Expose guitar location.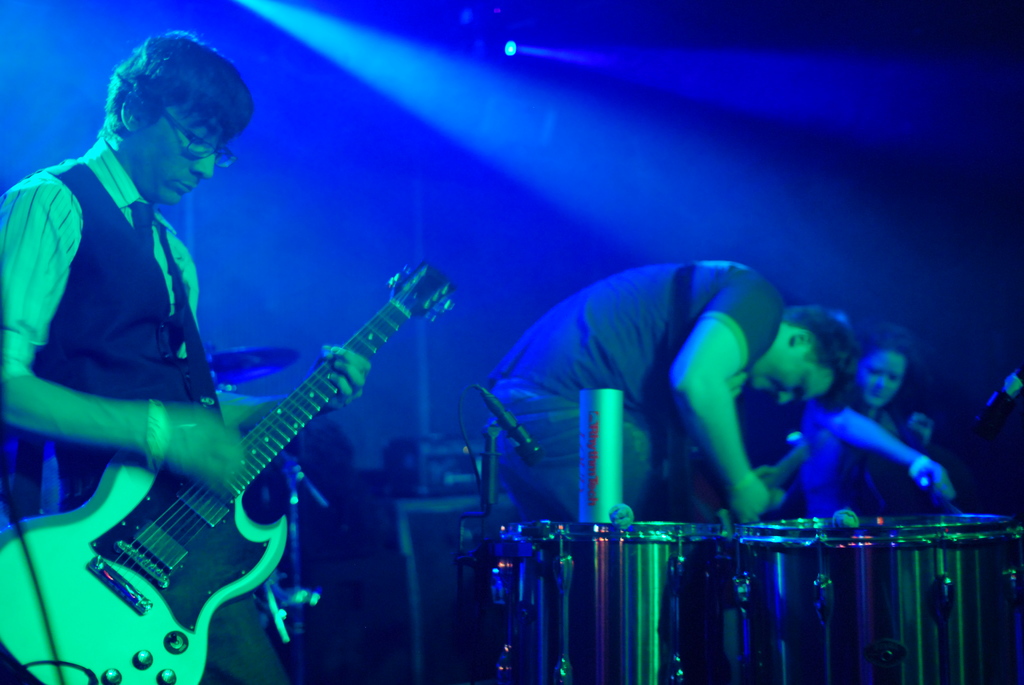
Exposed at bbox=(0, 258, 460, 684).
